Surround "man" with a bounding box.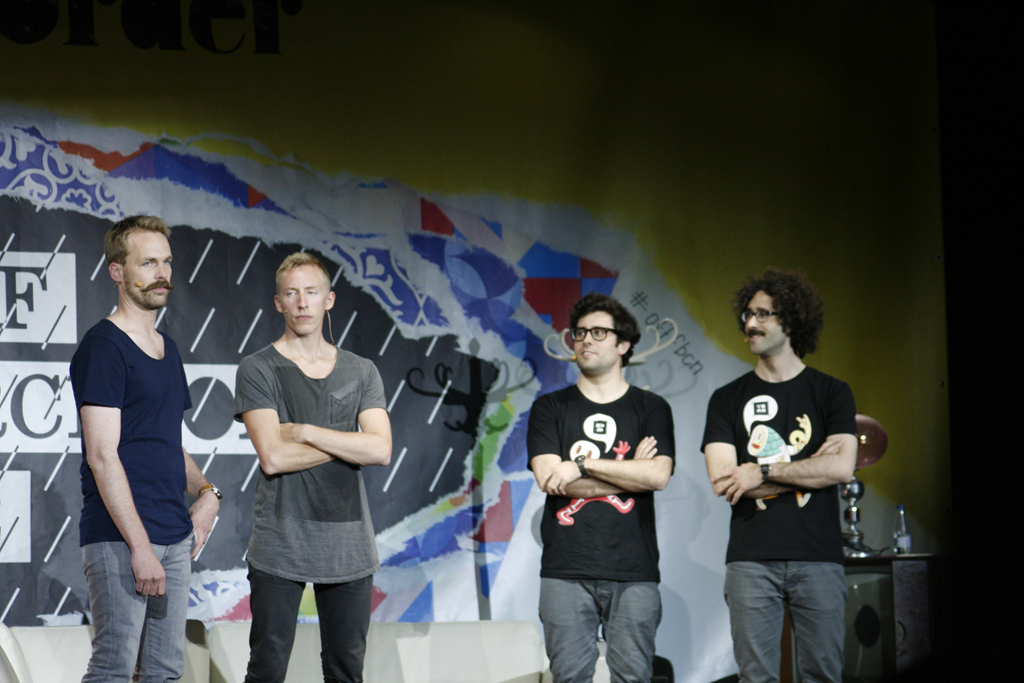
525:295:679:682.
